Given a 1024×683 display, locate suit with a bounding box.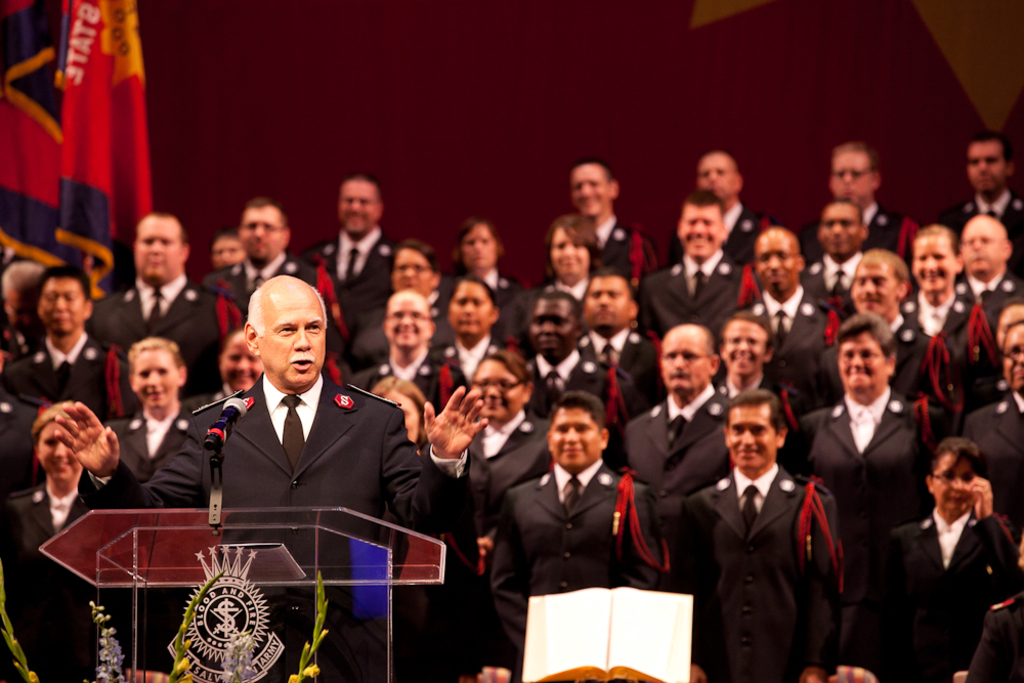
Located: (left=951, top=266, right=1023, bottom=337).
